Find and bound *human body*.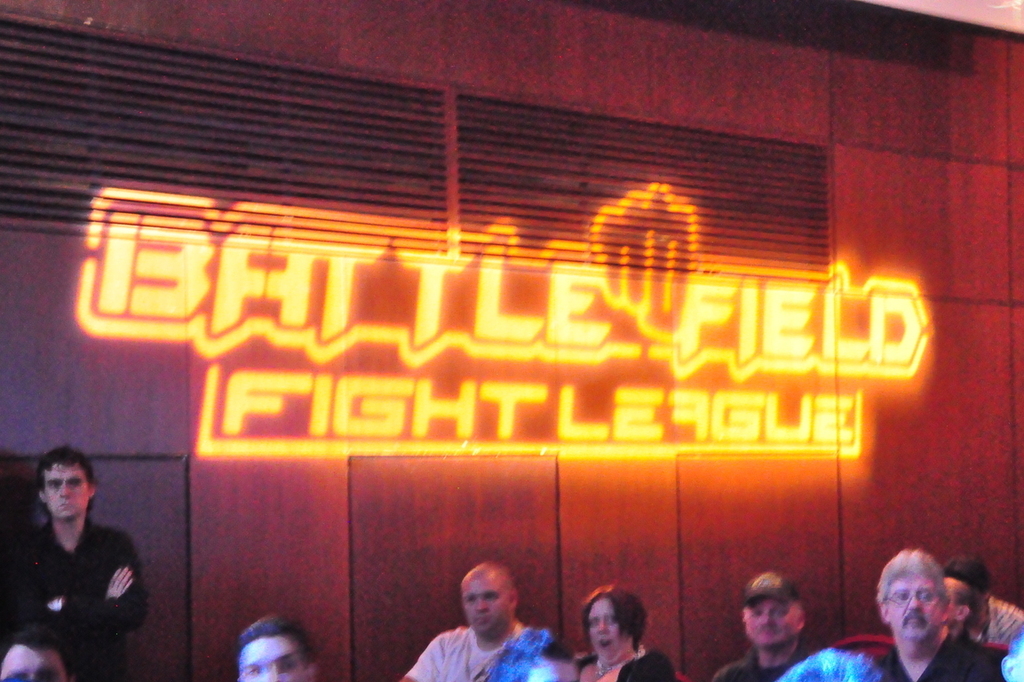
Bound: bbox=(414, 619, 535, 681).
